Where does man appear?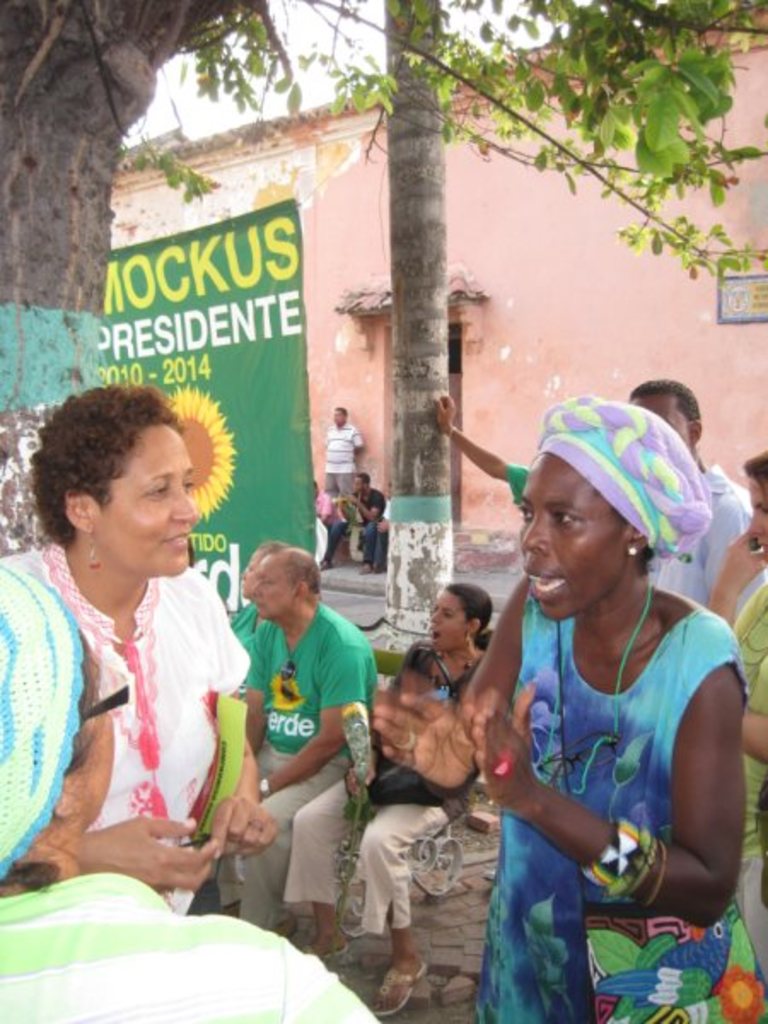
Appears at 623,375,754,604.
